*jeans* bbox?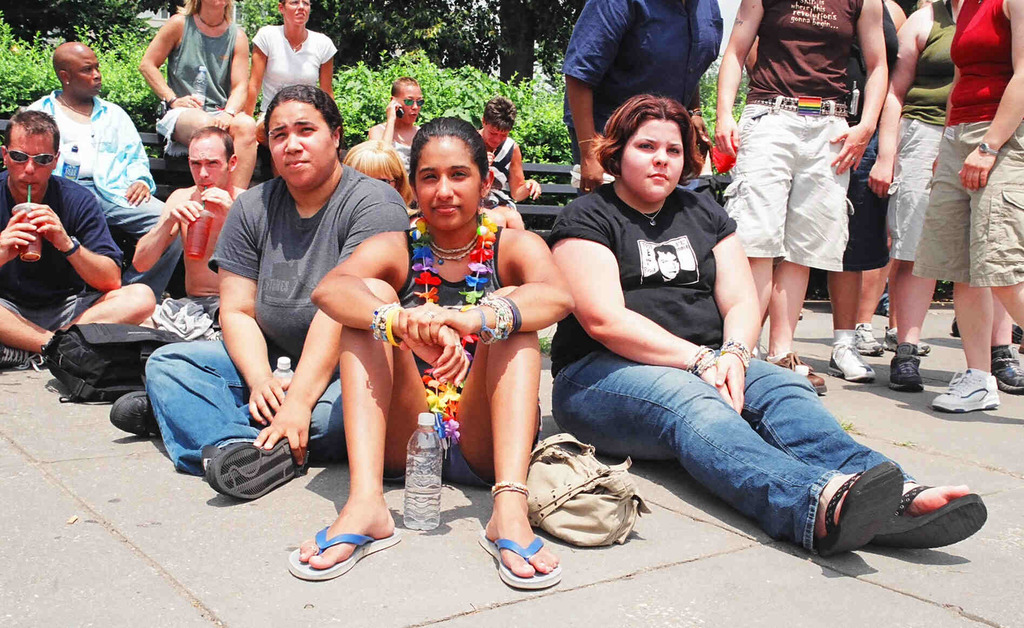
135,335,354,473
